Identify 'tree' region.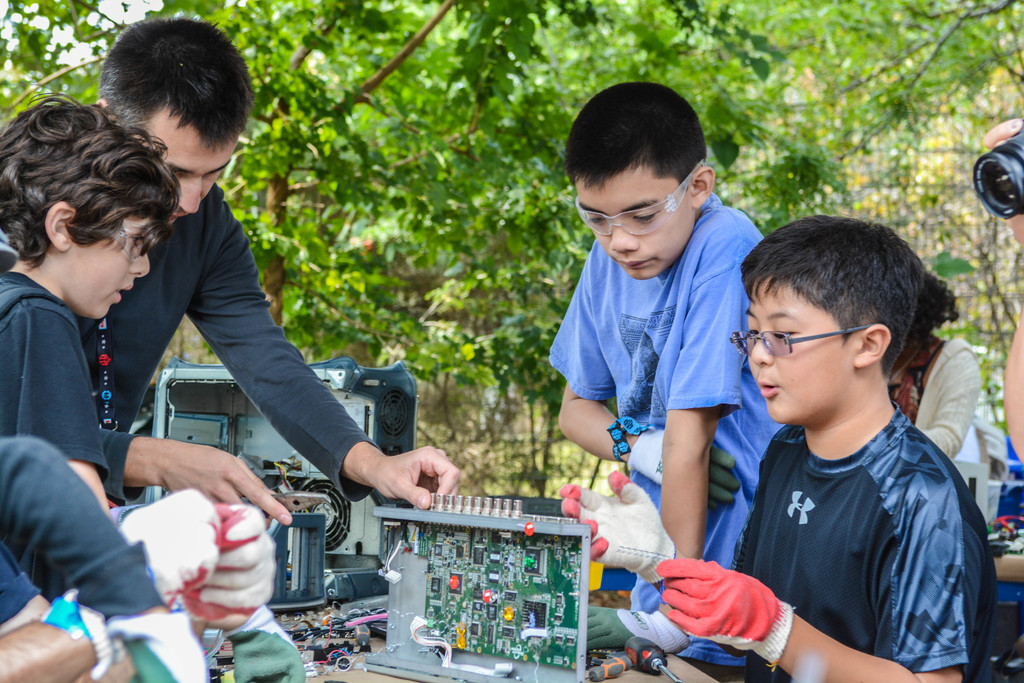
Region: {"x1": 152, "y1": 0, "x2": 463, "y2": 356}.
